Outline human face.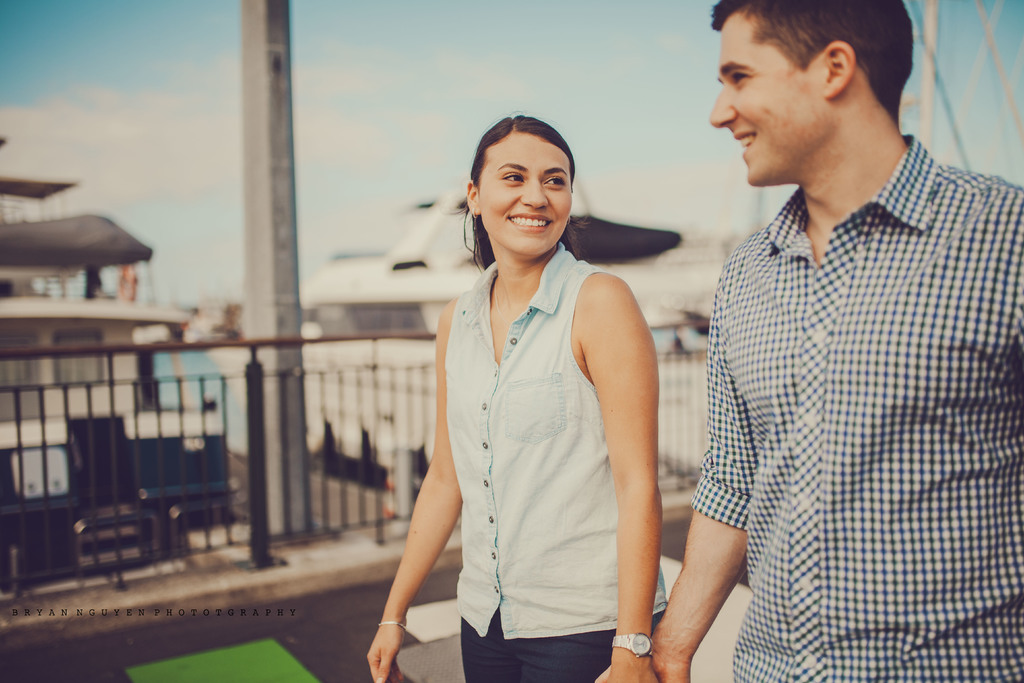
Outline: x1=709 y1=24 x2=838 y2=188.
